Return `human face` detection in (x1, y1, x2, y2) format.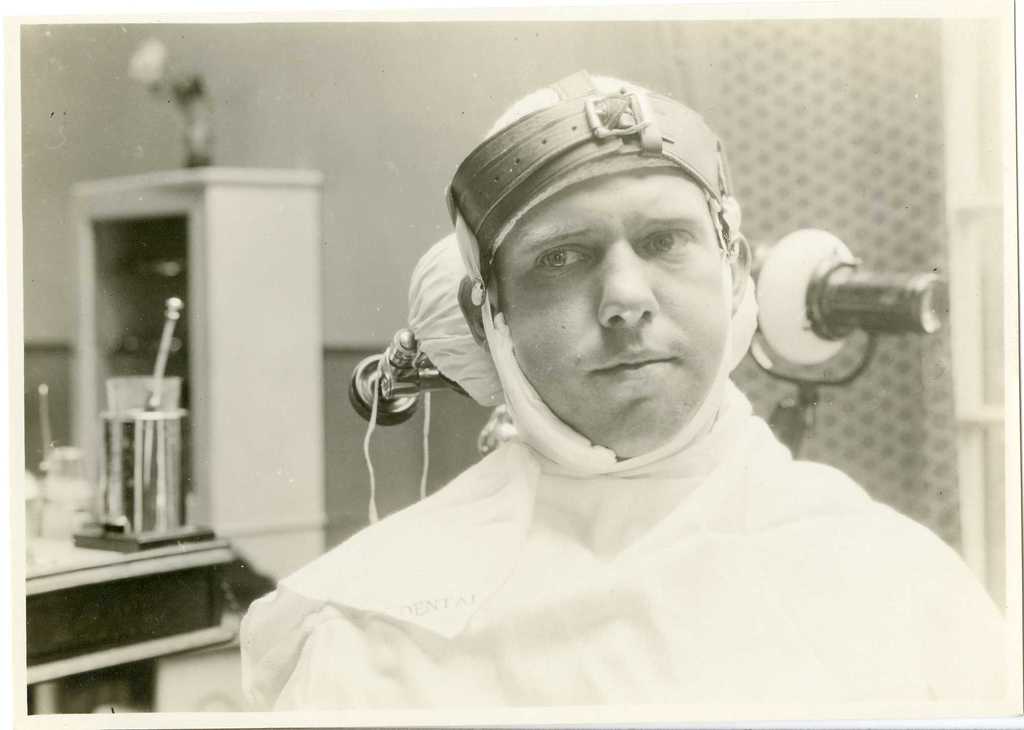
(500, 174, 731, 457).
